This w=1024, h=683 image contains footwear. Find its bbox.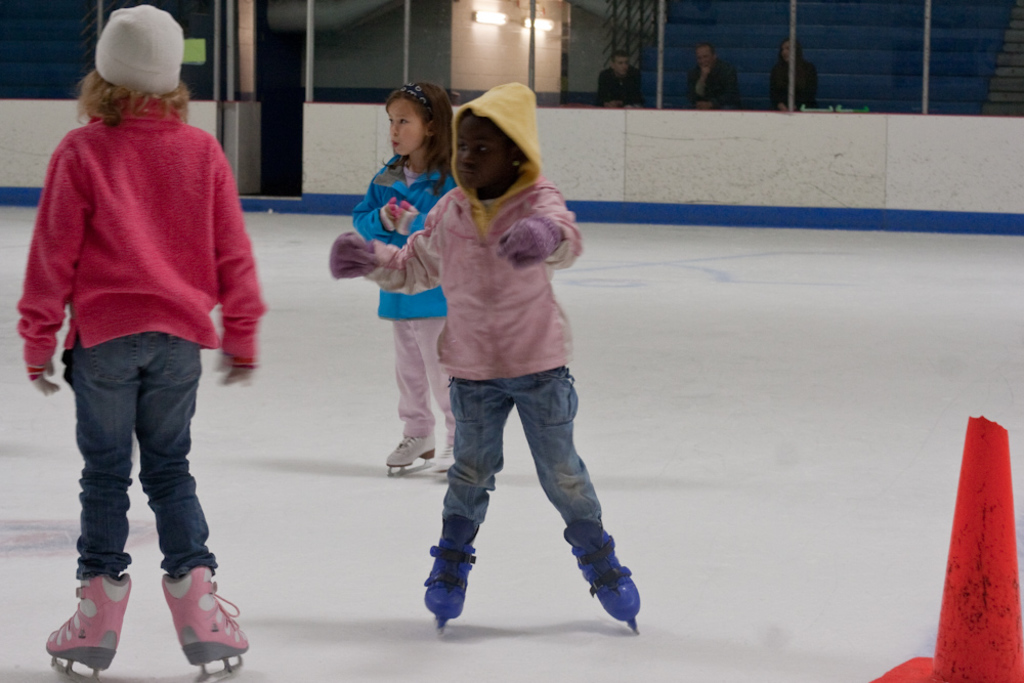
pyautogui.locateOnScreen(159, 564, 250, 668).
